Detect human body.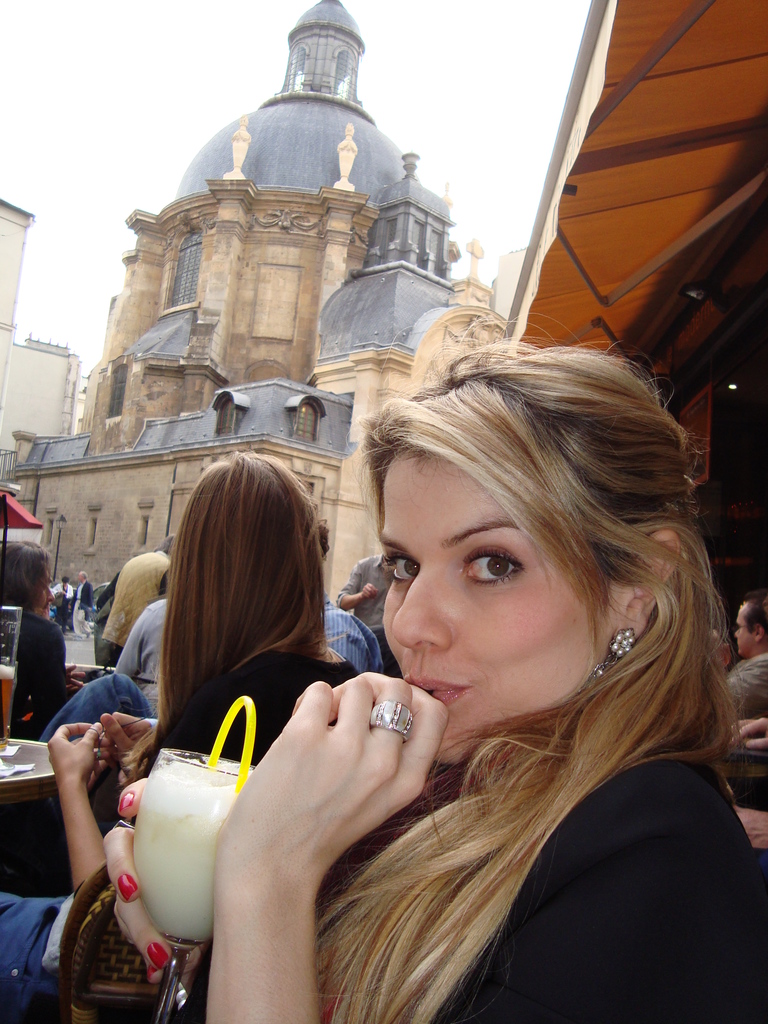
Detected at (x1=348, y1=524, x2=388, y2=624).
